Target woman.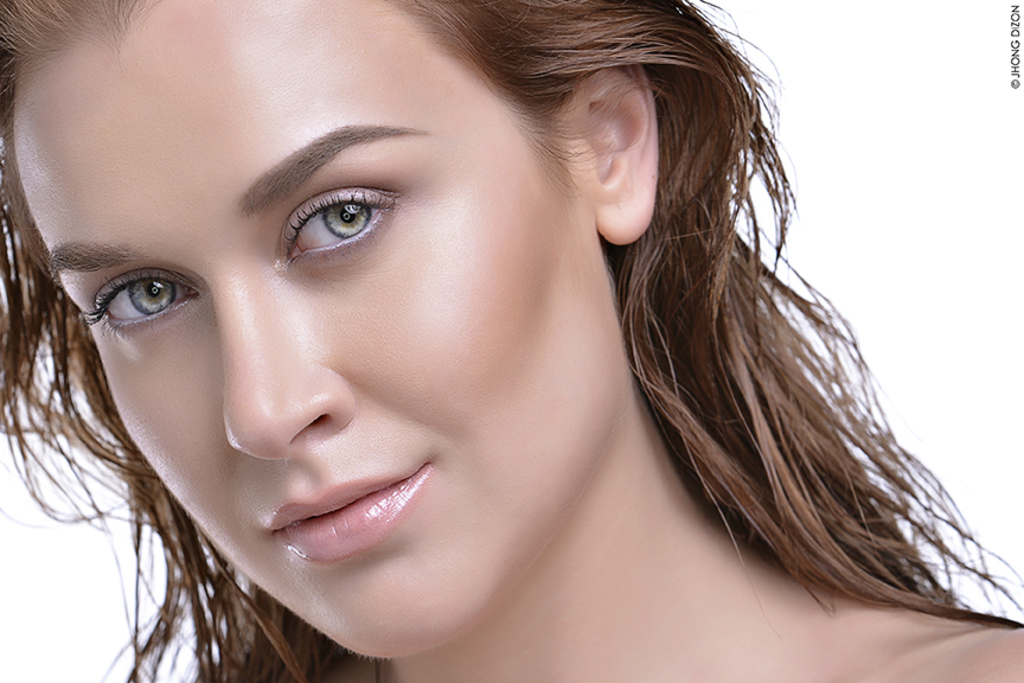
Target region: select_region(82, 0, 986, 664).
